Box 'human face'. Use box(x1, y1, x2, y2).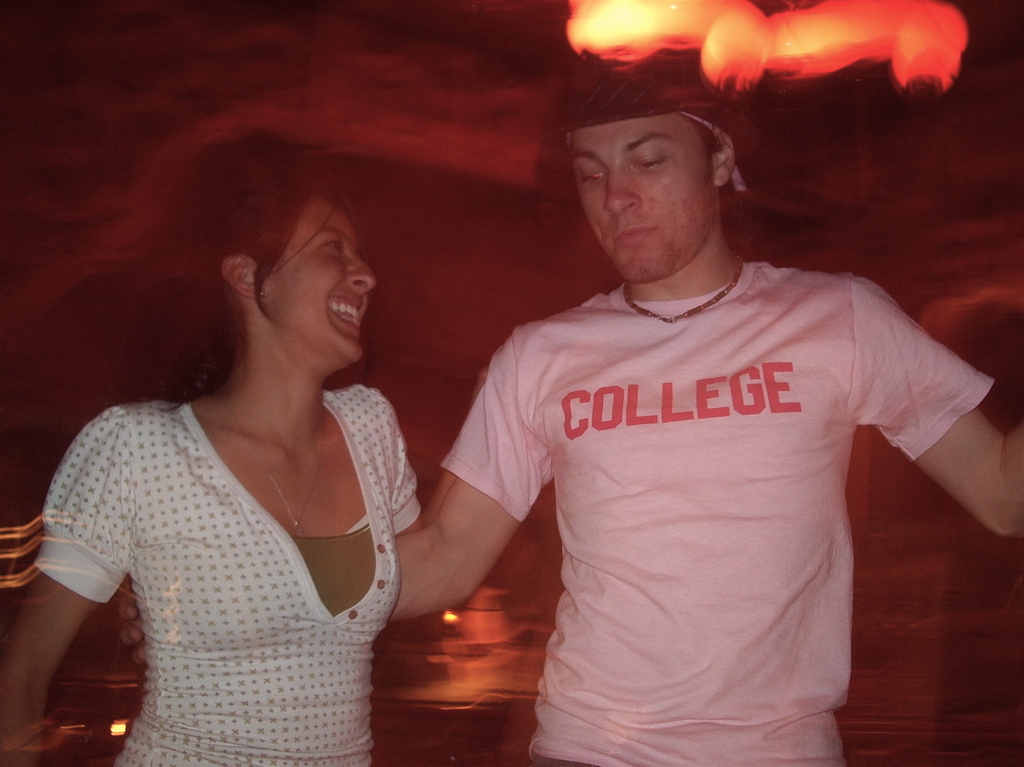
box(569, 112, 718, 285).
